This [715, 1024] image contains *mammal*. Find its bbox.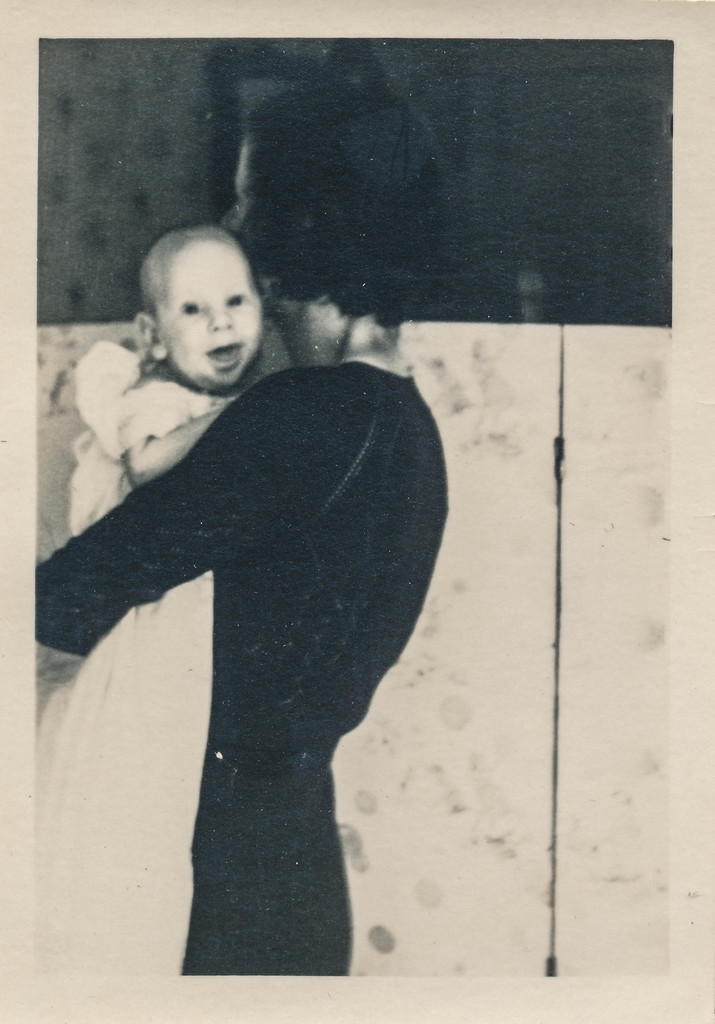
x1=67 y1=225 x2=272 y2=529.
